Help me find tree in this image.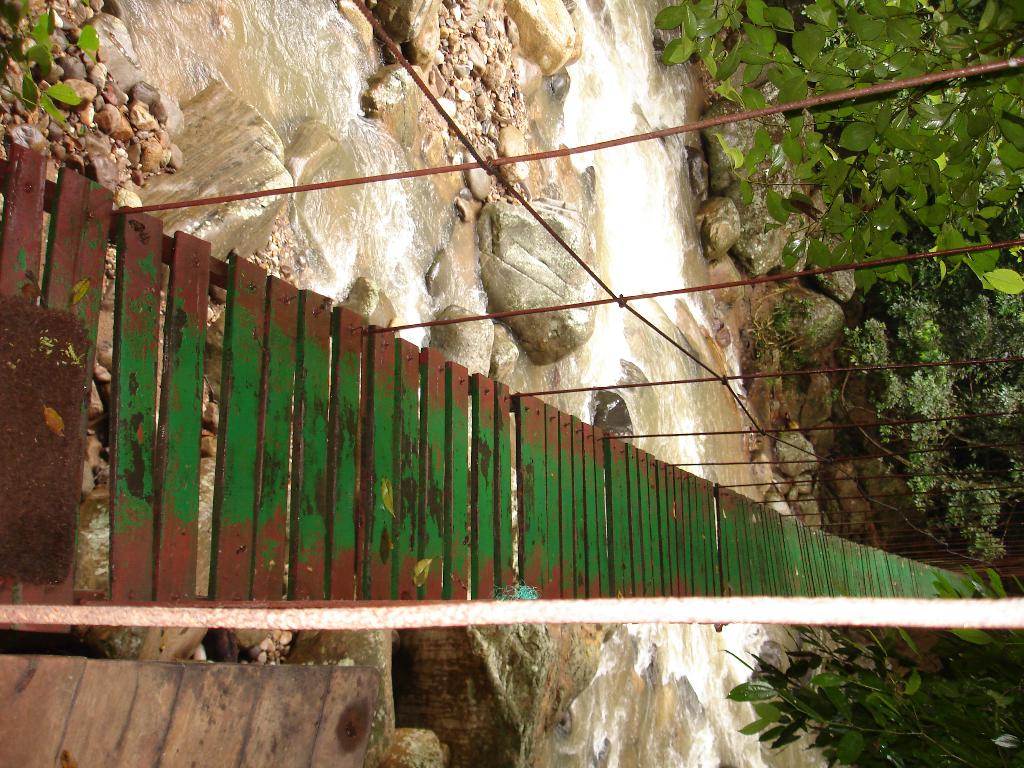
Found it: crop(657, 0, 1023, 299).
